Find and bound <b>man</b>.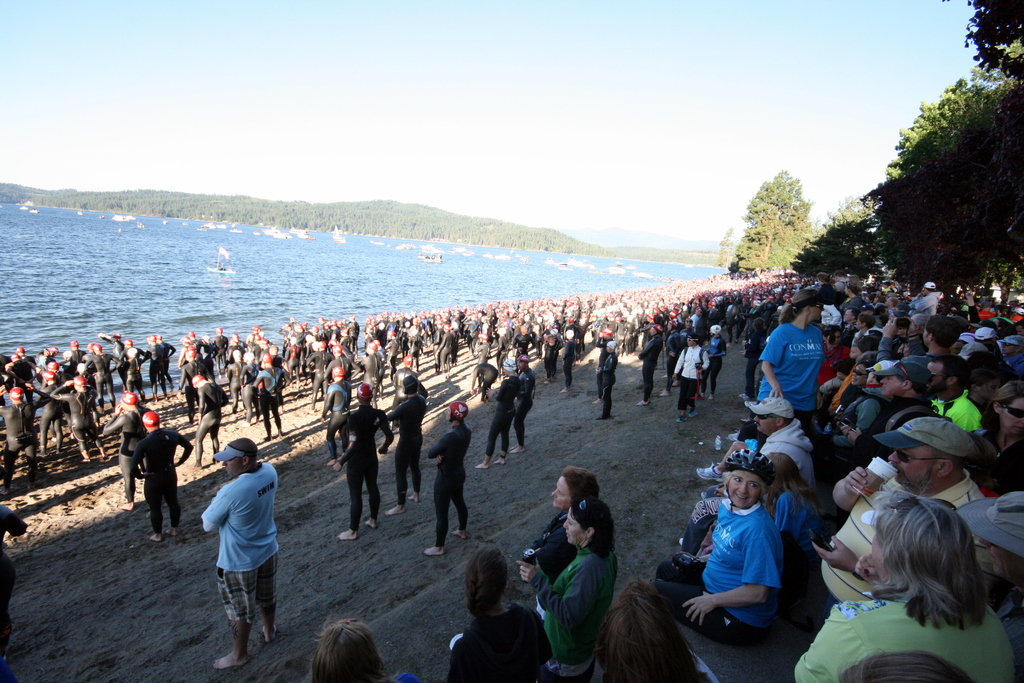
Bound: <bbox>198, 439, 285, 670</bbox>.
